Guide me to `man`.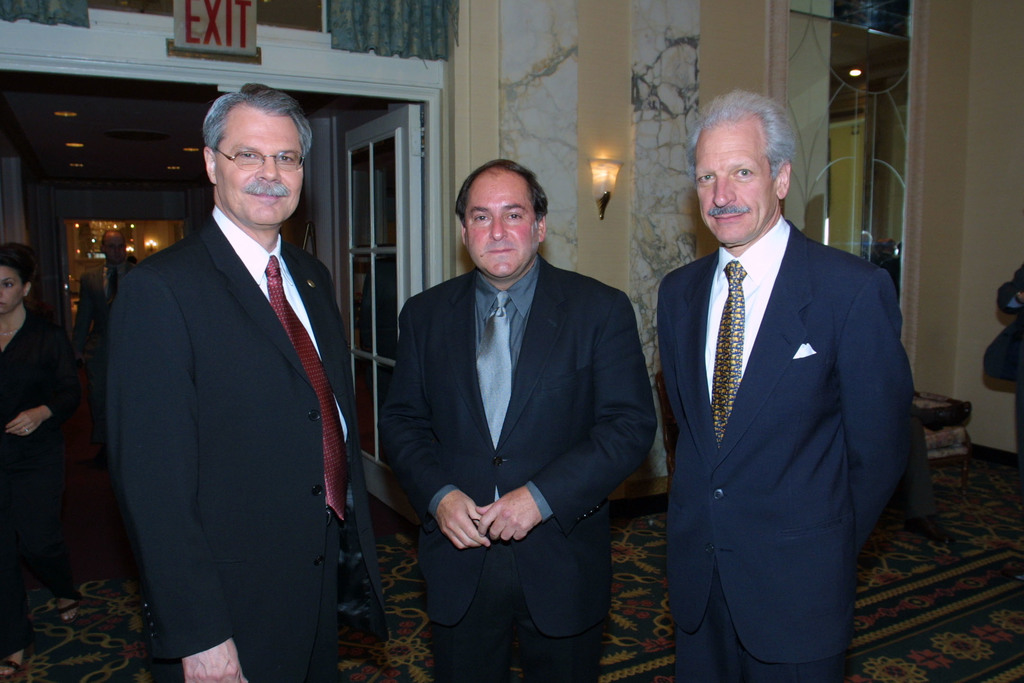
Guidance: box=[650, 89, 919, 680].
